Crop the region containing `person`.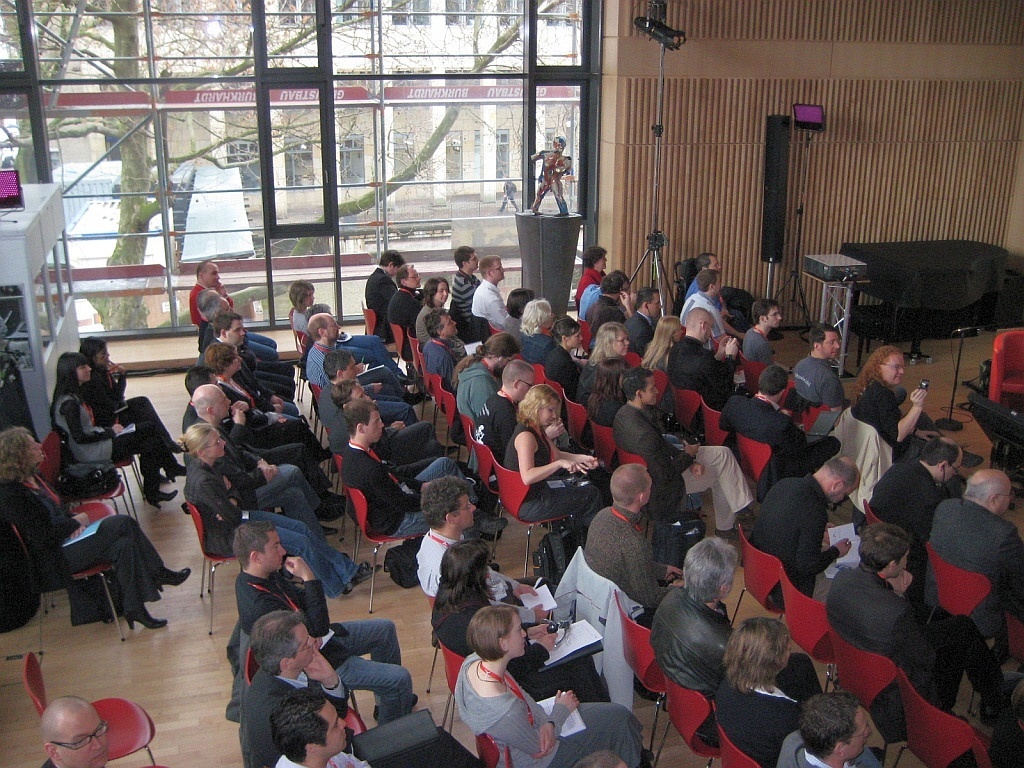
Crop region: {"left": 738, "top": 296, "right": 797, "bottom": 357}.
